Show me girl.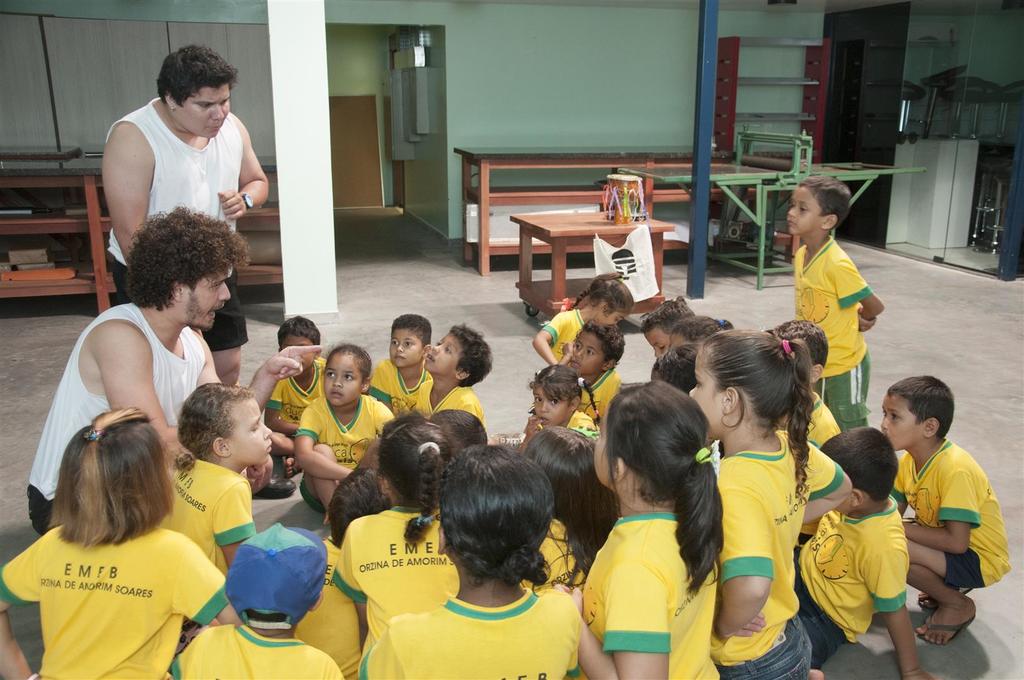
girl is here: box(160, 384, 273, 640).
